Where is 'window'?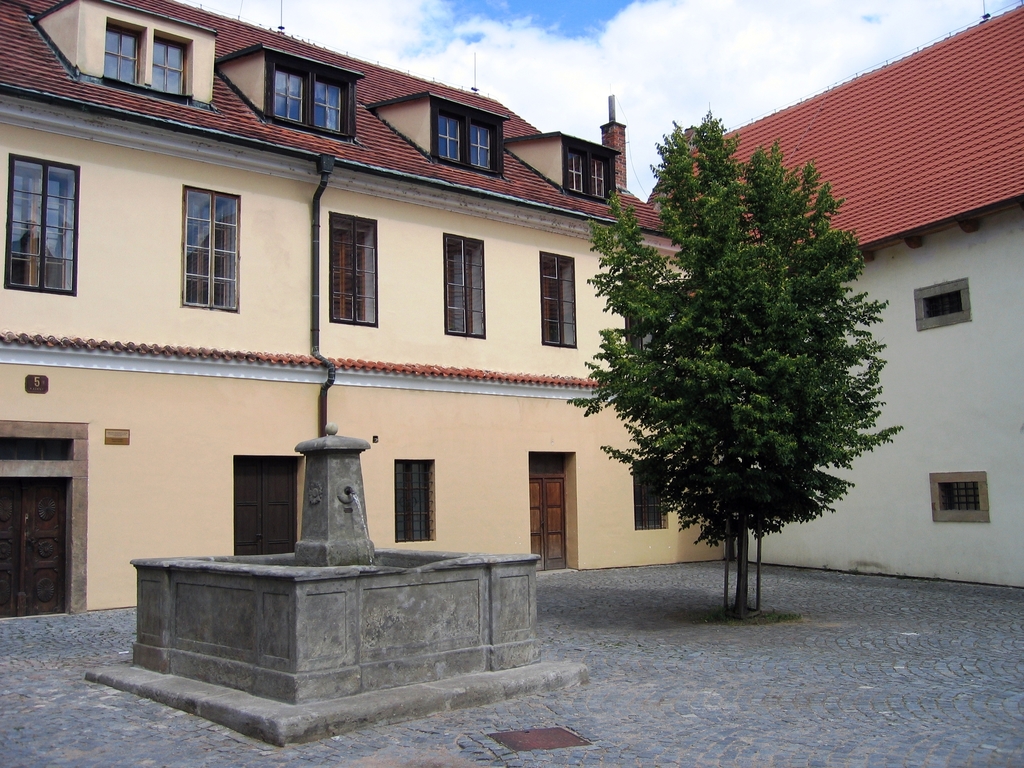
select_region(538, 248, 581, 352).
